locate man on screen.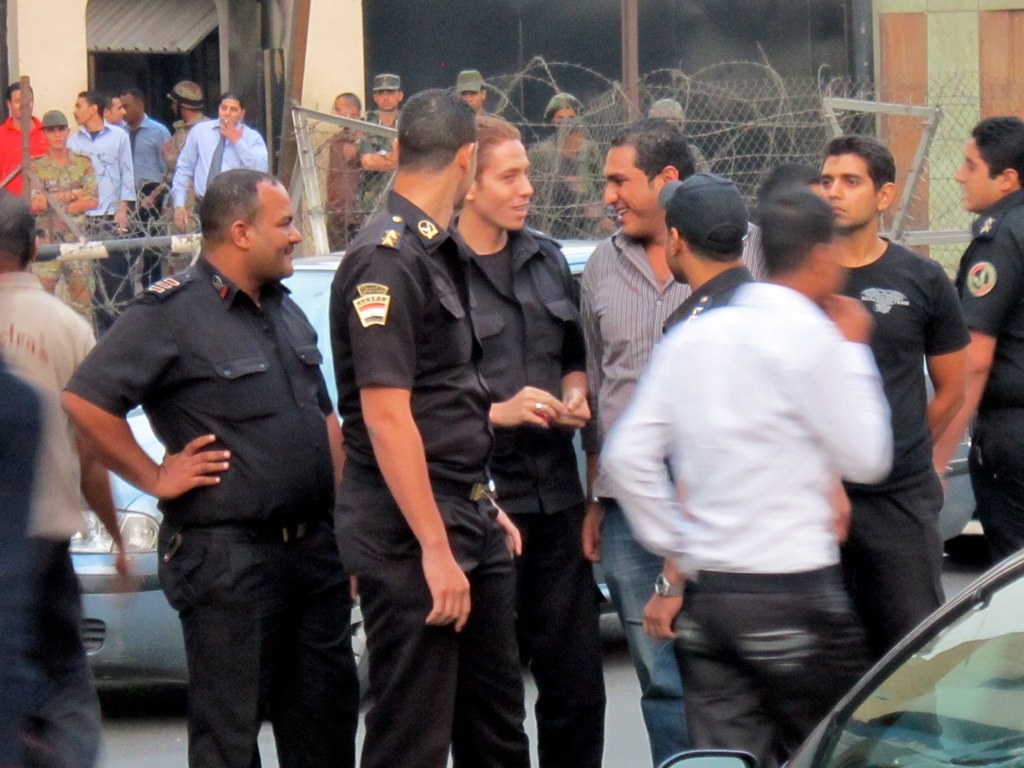
On screen at [326,86,529,767].
